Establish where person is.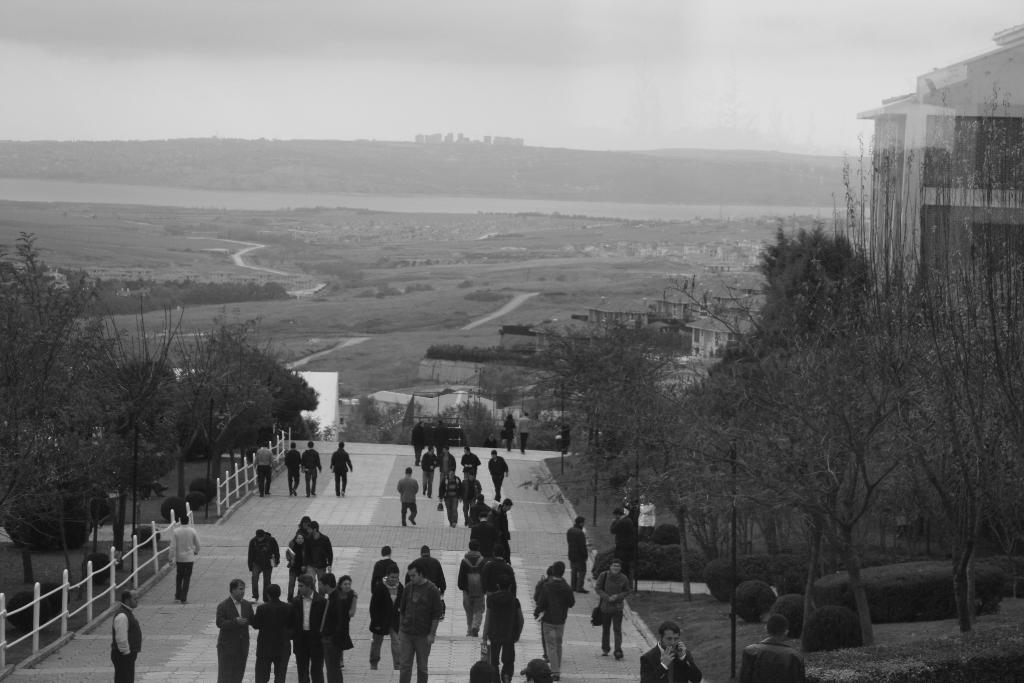
Established at 216/579/255/682.
